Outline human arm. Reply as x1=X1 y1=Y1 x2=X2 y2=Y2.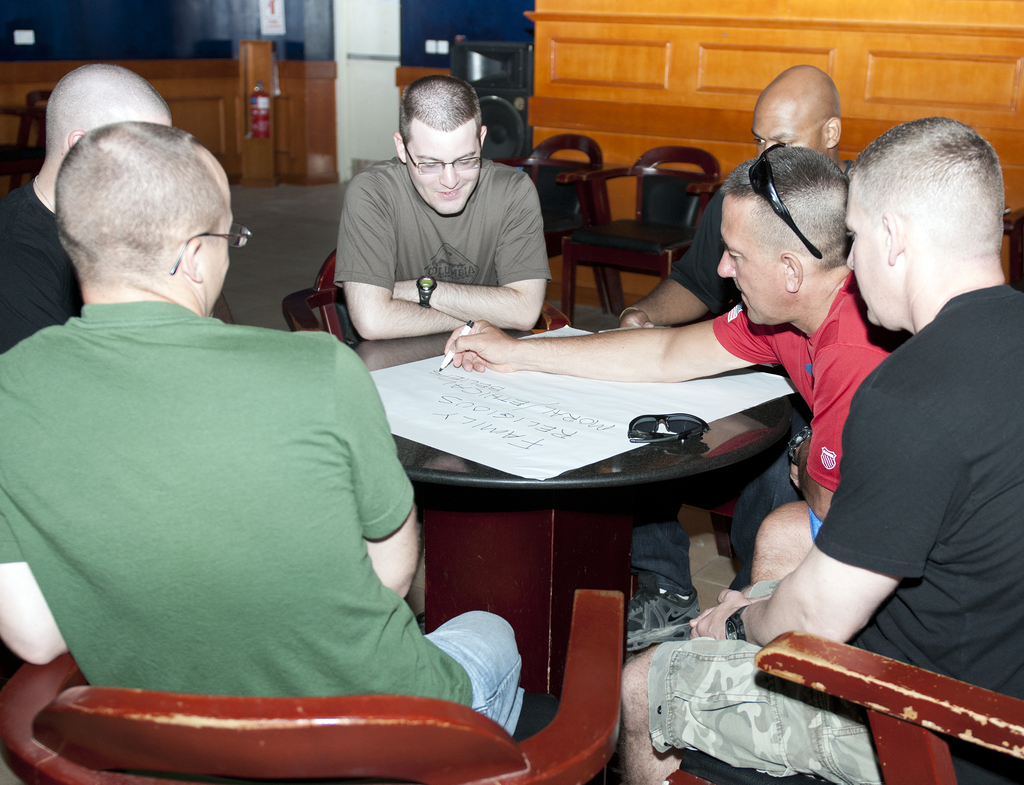
x1=0 y1=359 x2=78 y2=665.
